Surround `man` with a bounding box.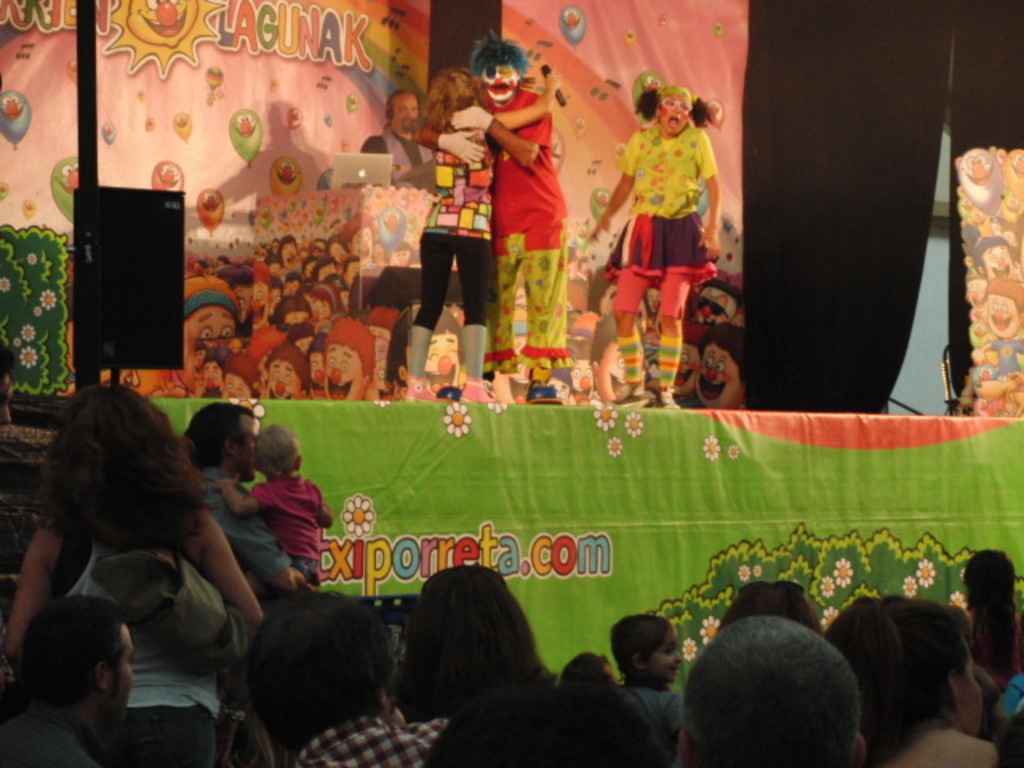
[672,610,869,766].
